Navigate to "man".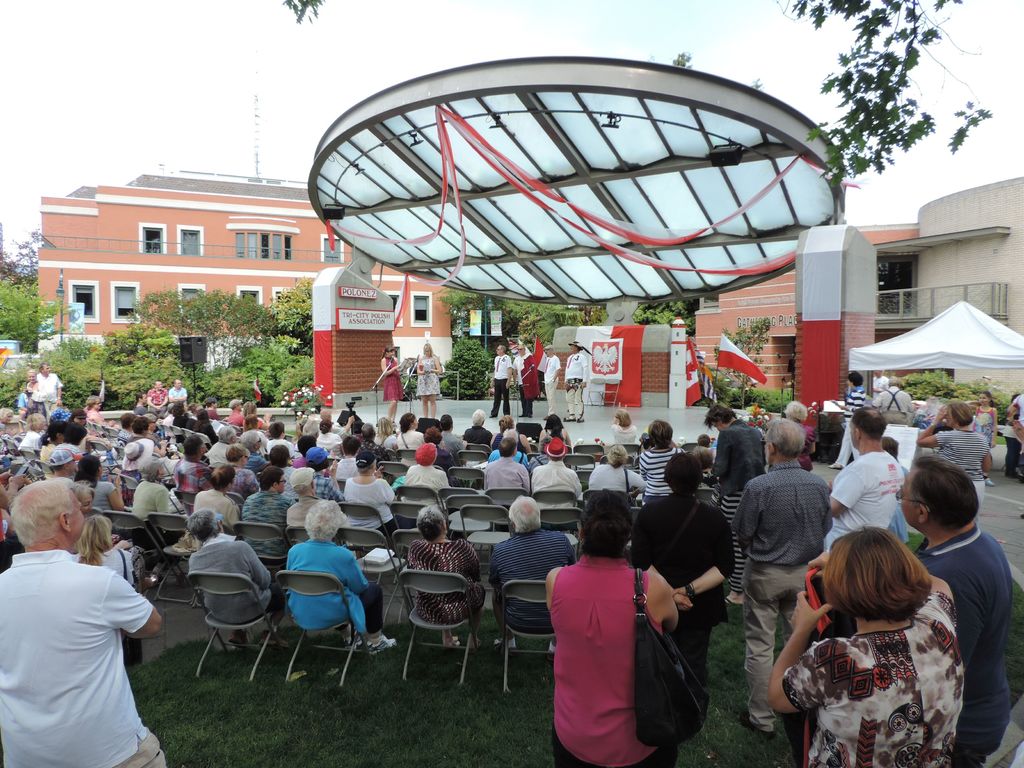
Navigation target: (left=173, top=375, right=191, bottom=401).
